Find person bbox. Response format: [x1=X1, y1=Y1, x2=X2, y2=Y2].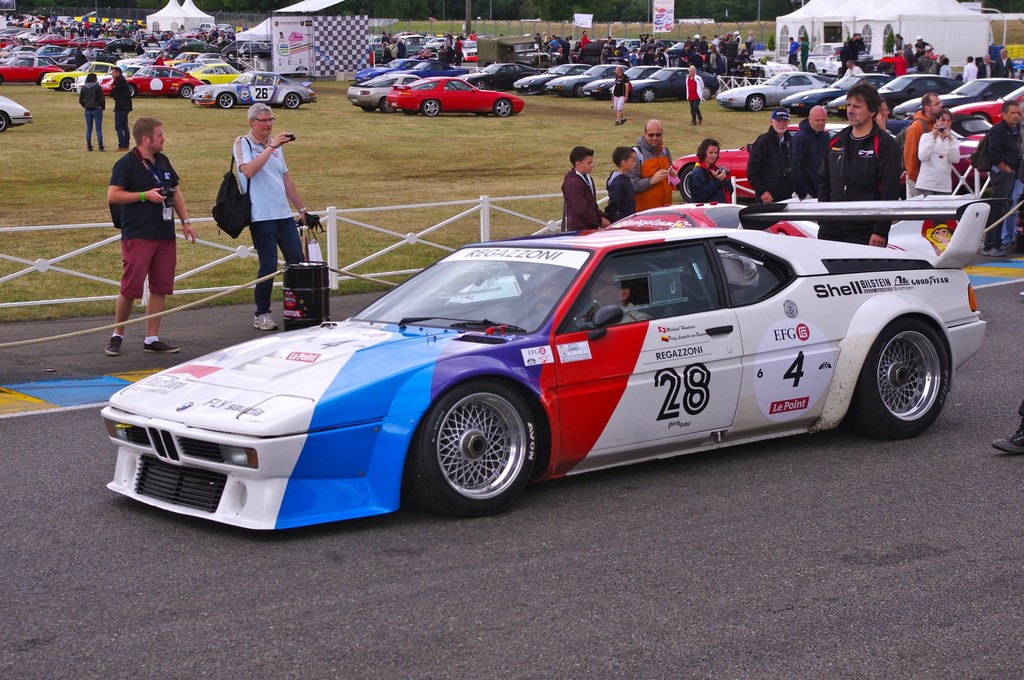
[x1=562, y1=147, x2=609, y2=236].
